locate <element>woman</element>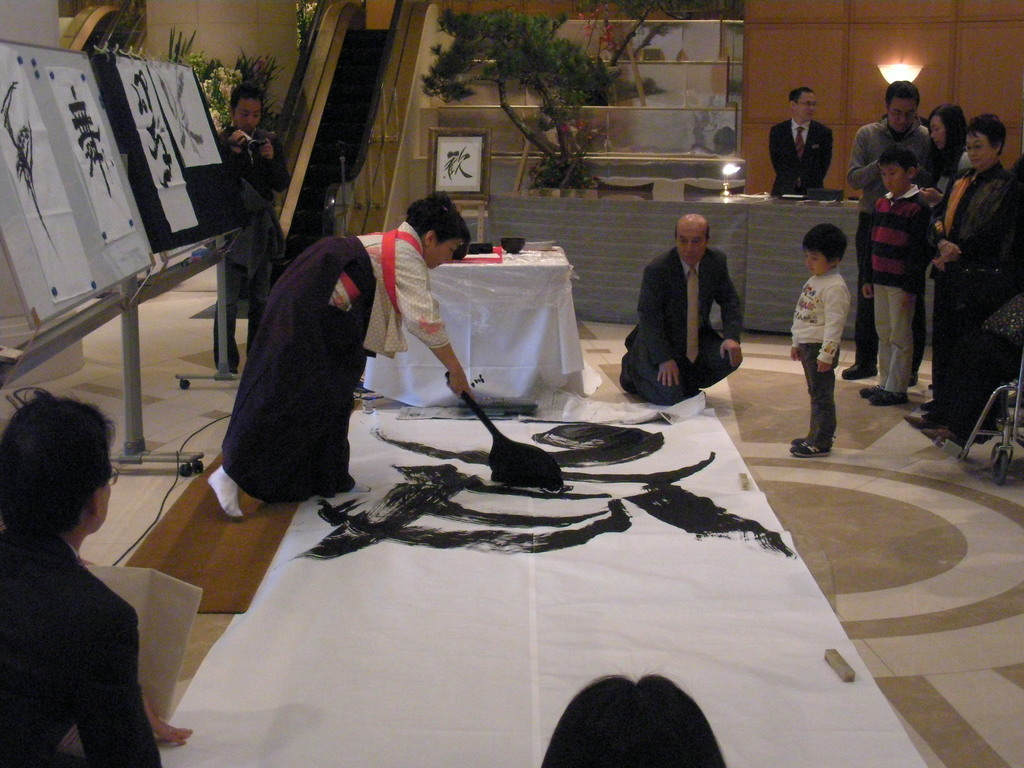
select_region(204, 189, 474, 519)
